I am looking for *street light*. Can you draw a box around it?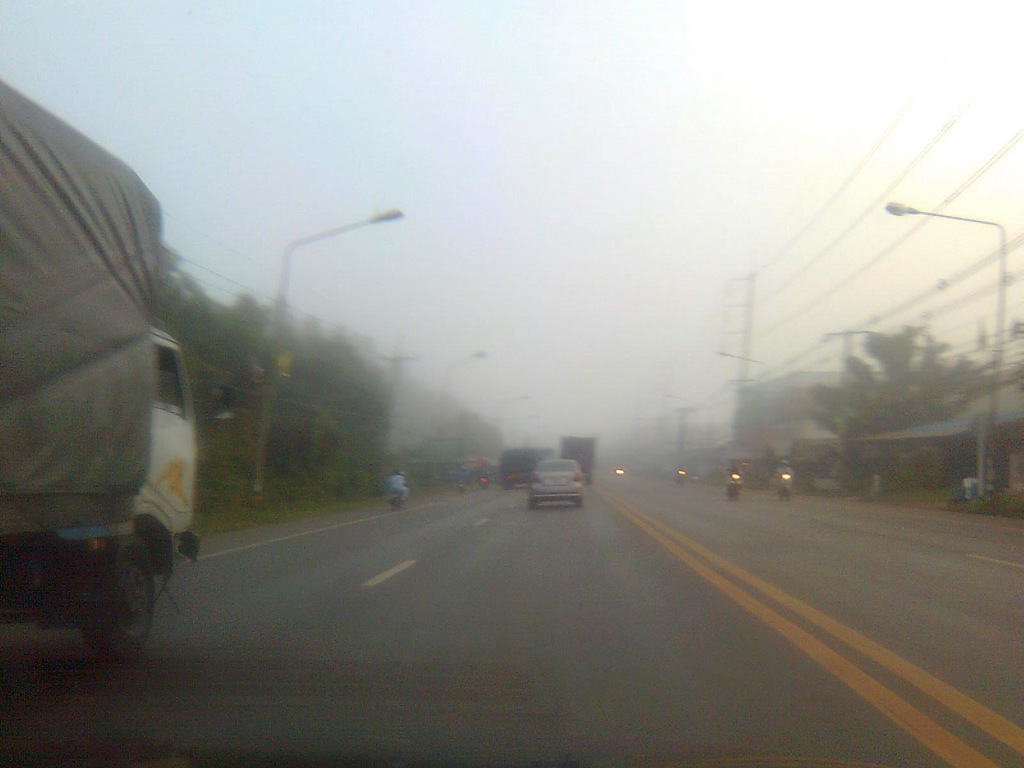
Sure, the bounding box is l=889, t=200, r=996, b=496.
